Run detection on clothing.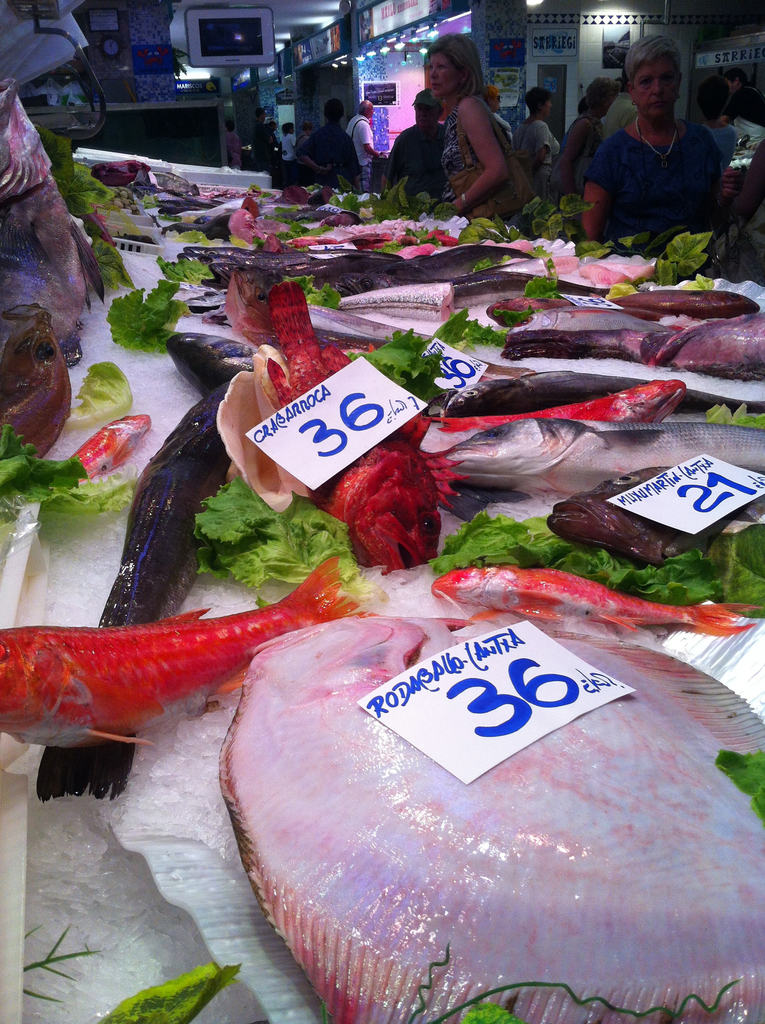
Result: rect(560, 112, 600, 194).
